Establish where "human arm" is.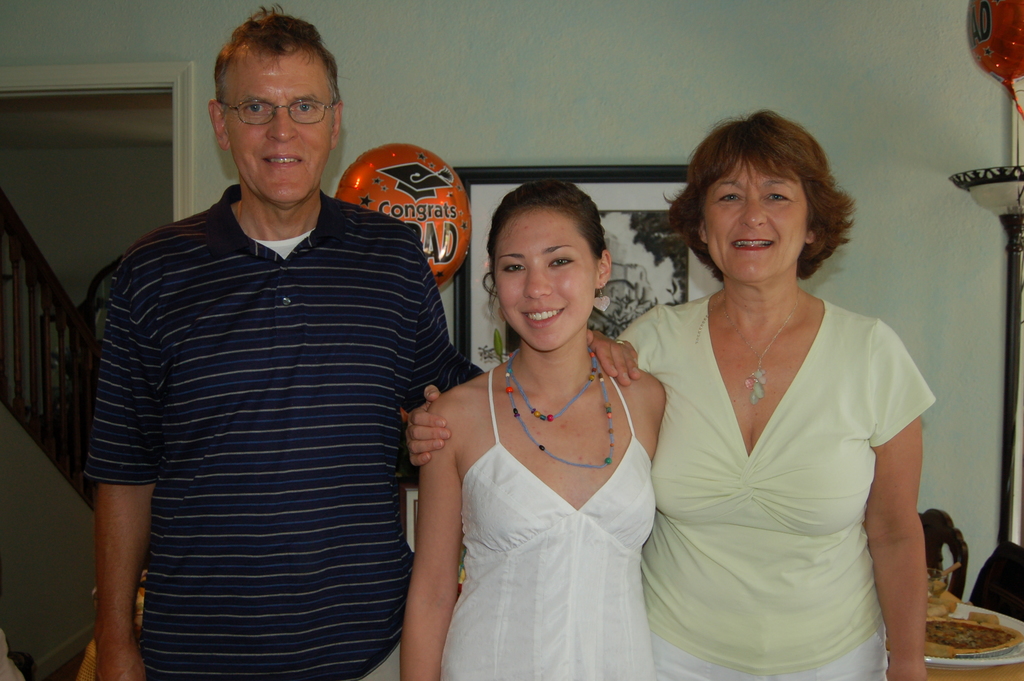
Established at 399 363 485 655.
